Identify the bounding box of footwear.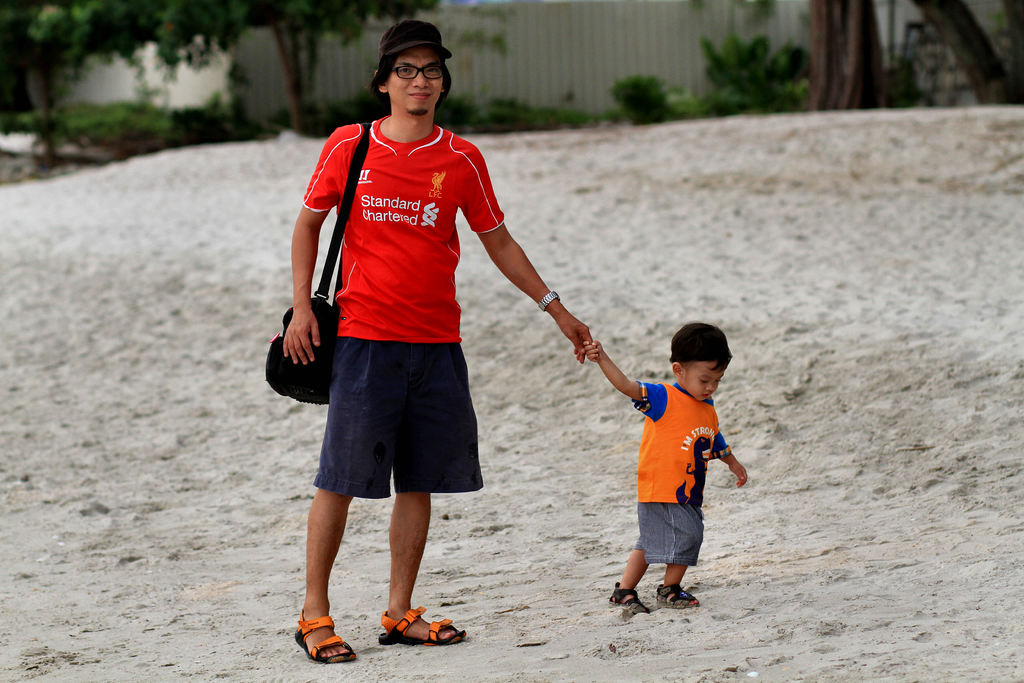
pyautogui.locateOnScreen(291, 616, 356, 670).
